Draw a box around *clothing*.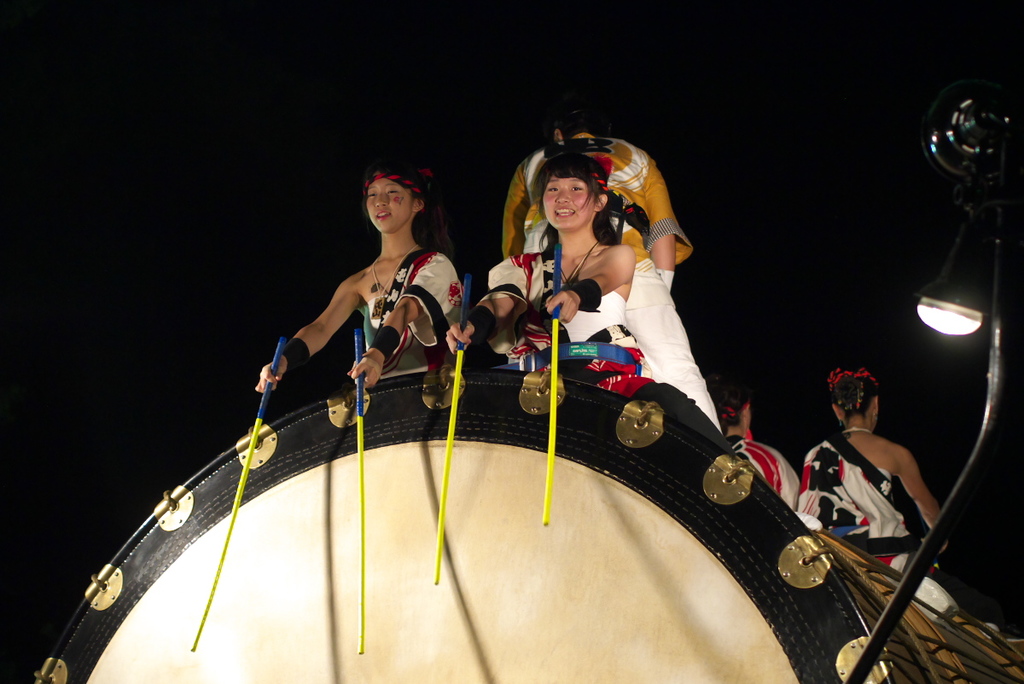
Rect(369, 246, 458, 378).
